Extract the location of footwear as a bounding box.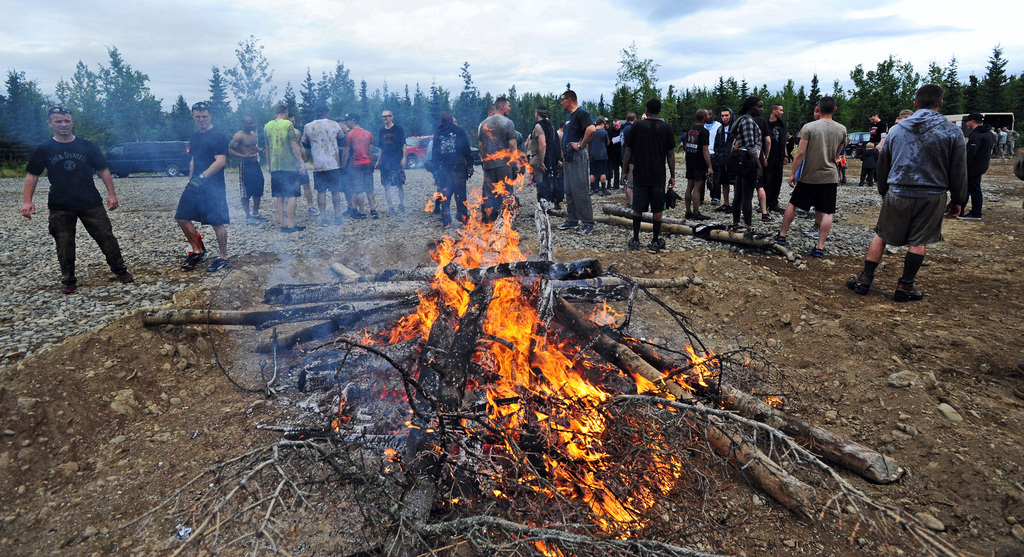
241:218:255:225.
